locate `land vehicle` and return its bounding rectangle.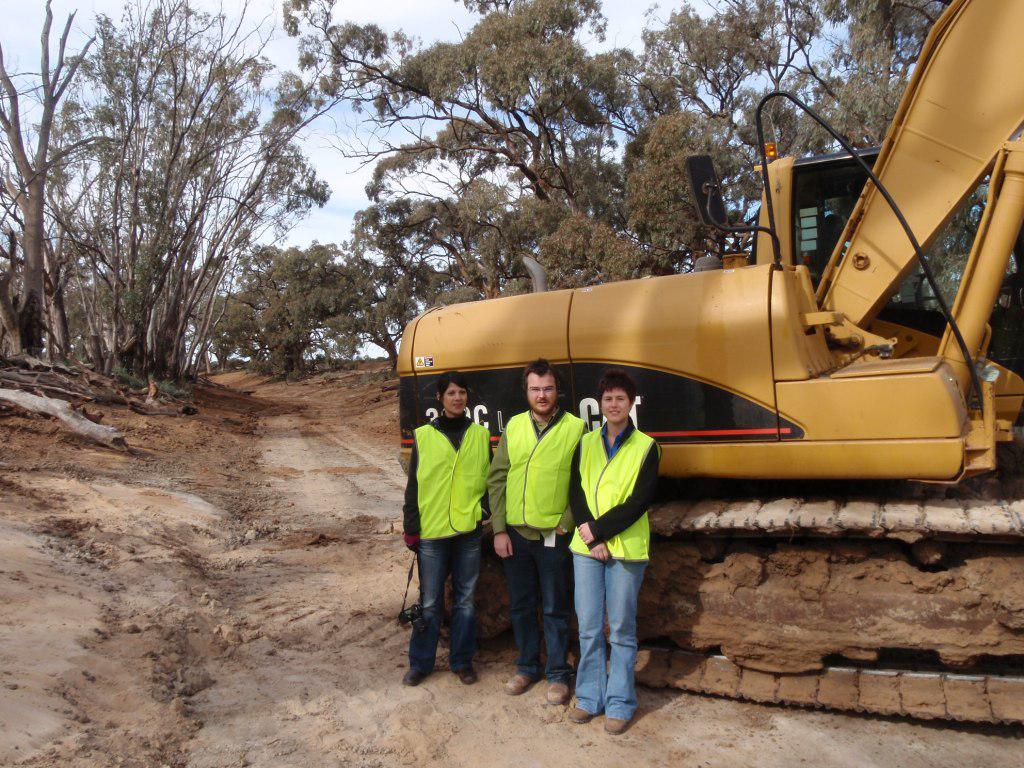
(396,0,1023,724).
